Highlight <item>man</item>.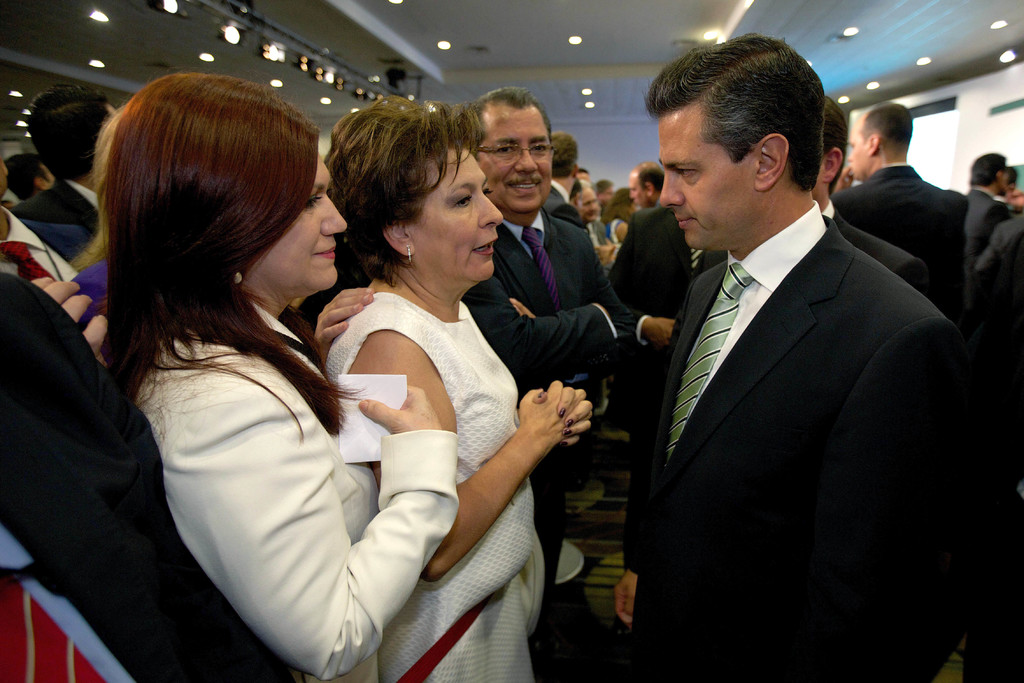
Highlighted region: <bbox>963, 156, 1023, 305</bbox>.
